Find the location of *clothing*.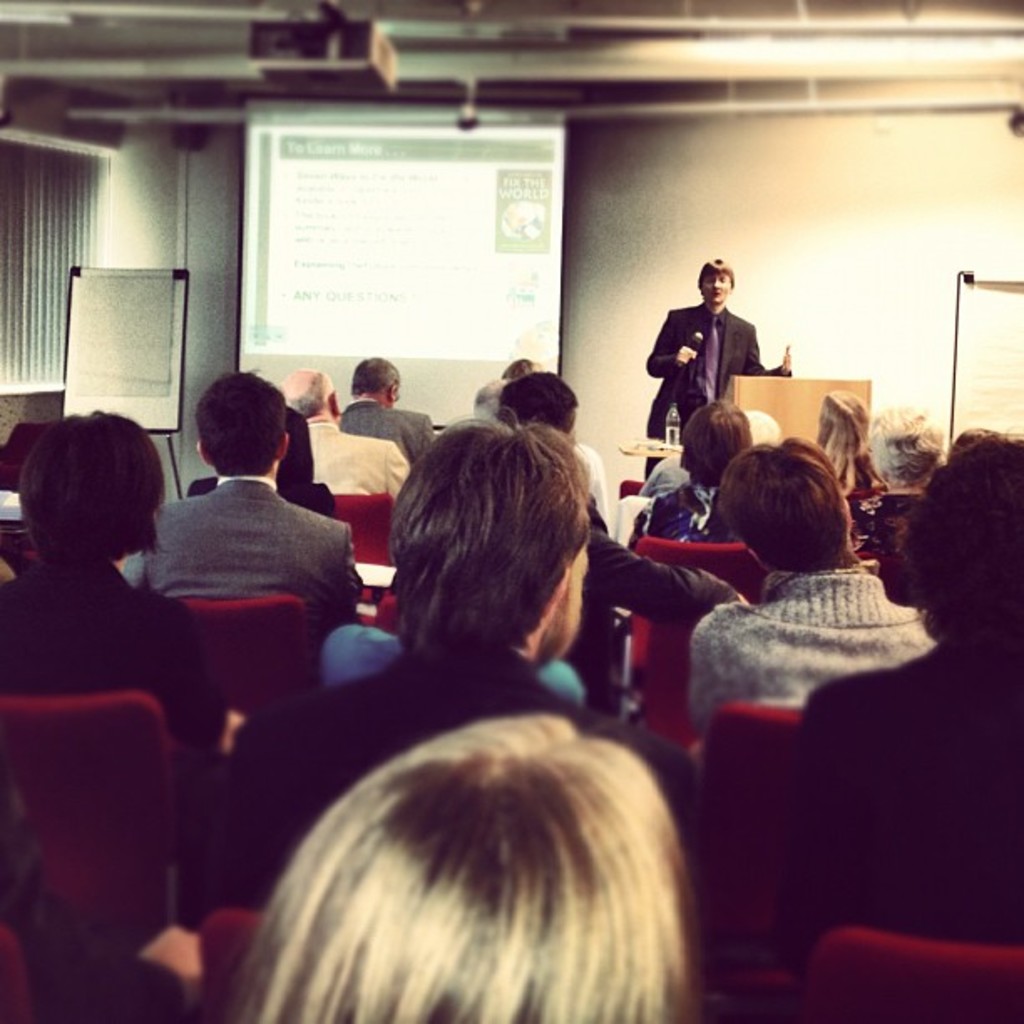
Location: select_region(212, 631, 696, 902).
